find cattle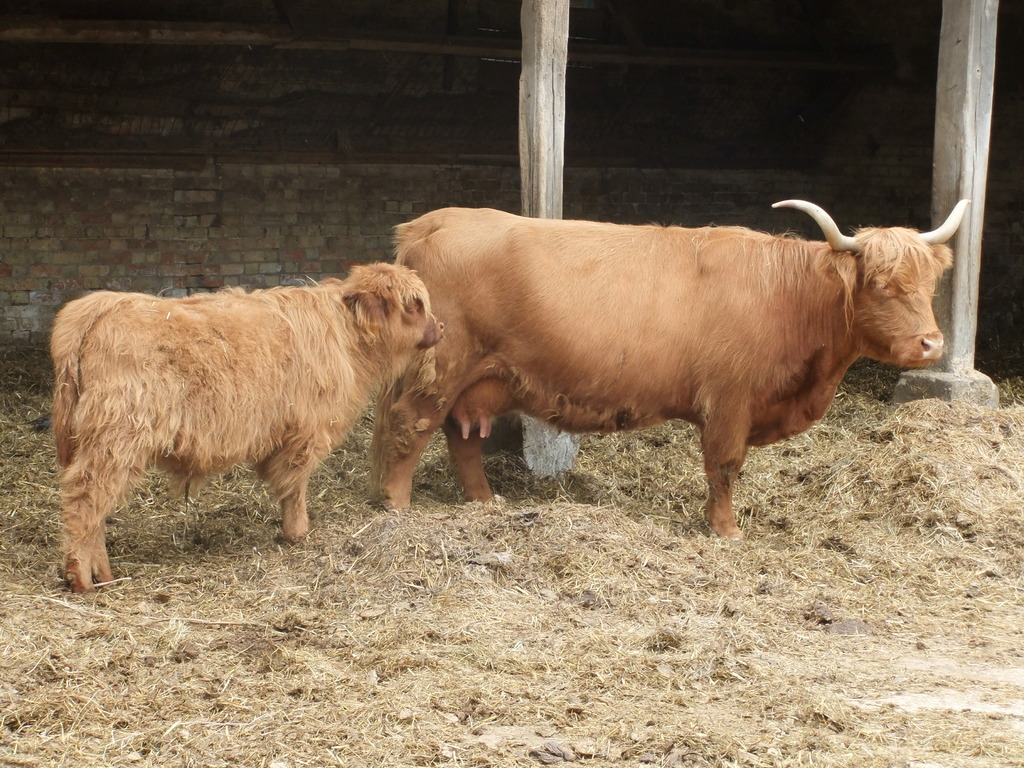
{"x1": 369, "y1": 200, "x2": 973, "y2": 537}
